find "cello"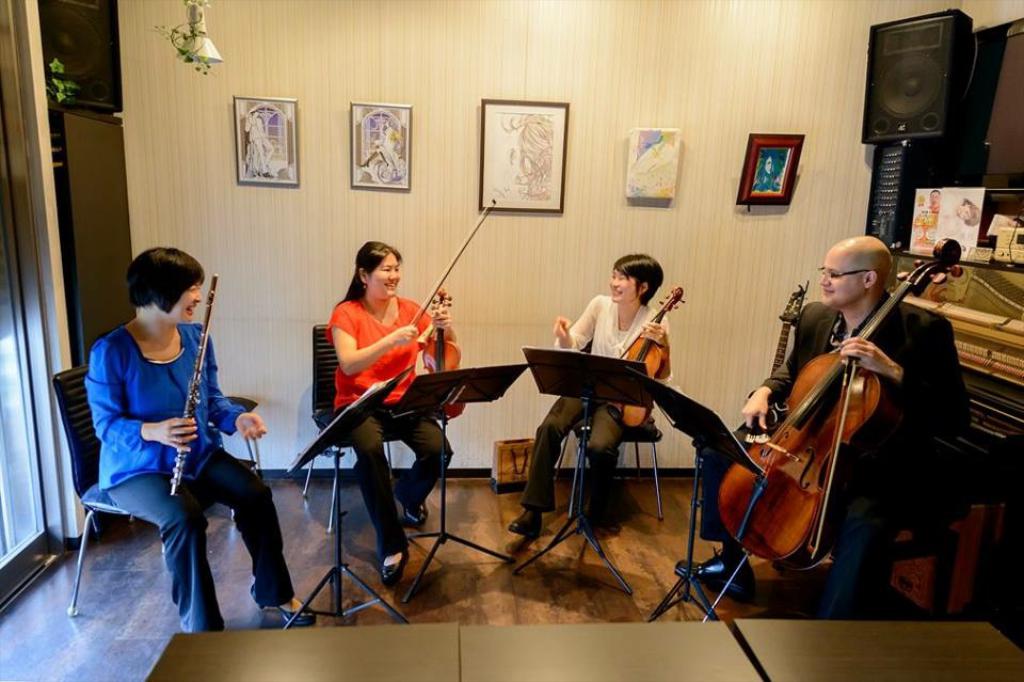
(404,196,492,419)
